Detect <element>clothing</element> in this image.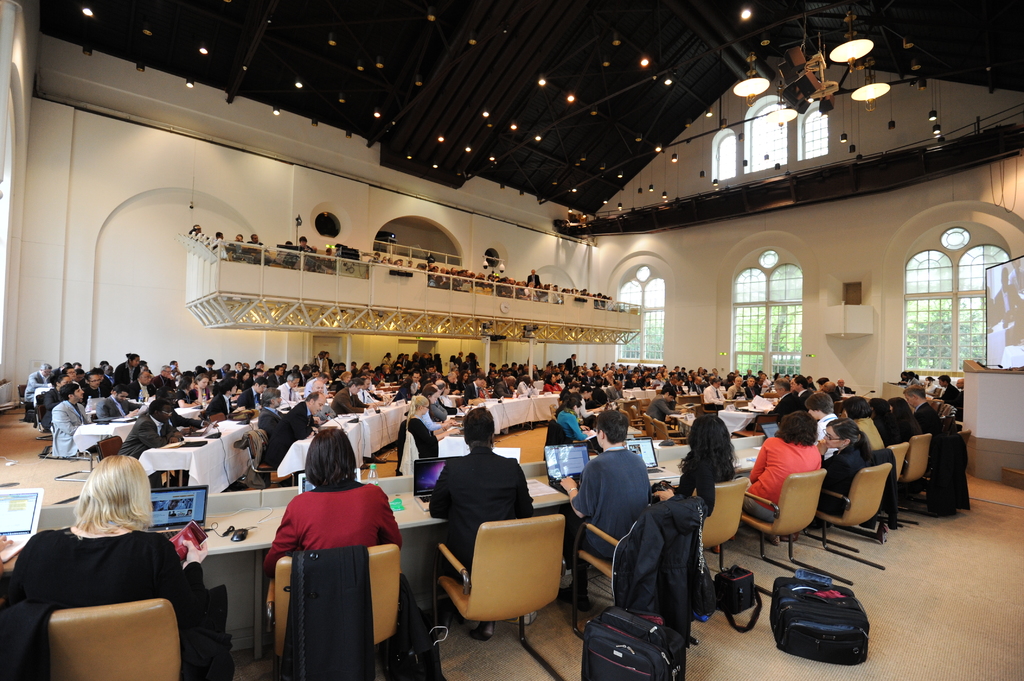
Detection: pyautogui.locateOnScreen(264, 476, 410, 553).
